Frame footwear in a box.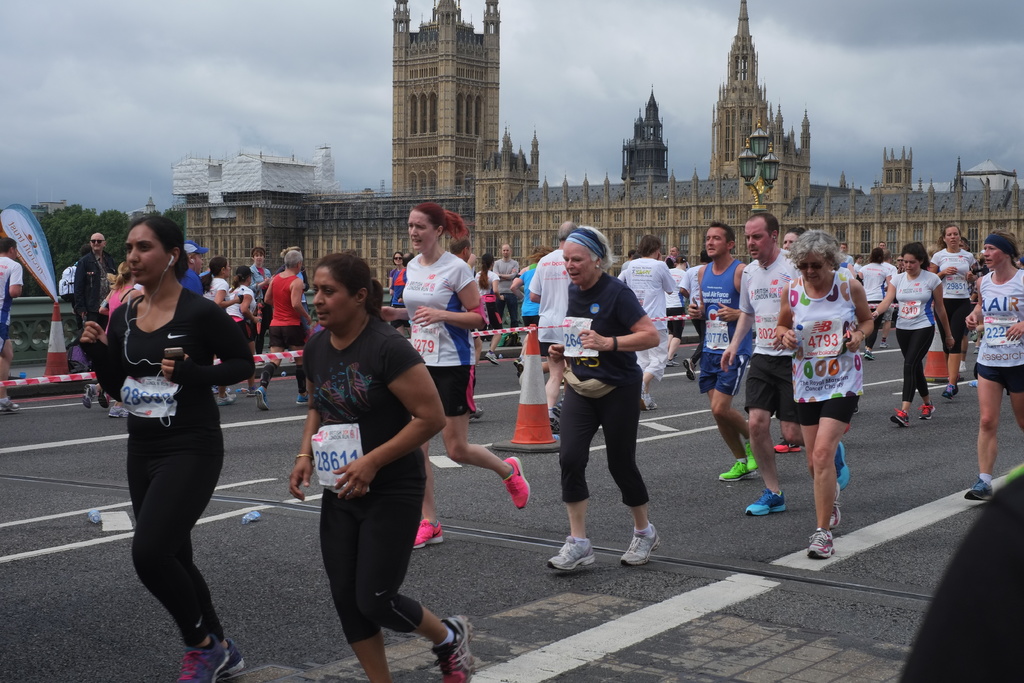
region(916, 402, 936, 420).
